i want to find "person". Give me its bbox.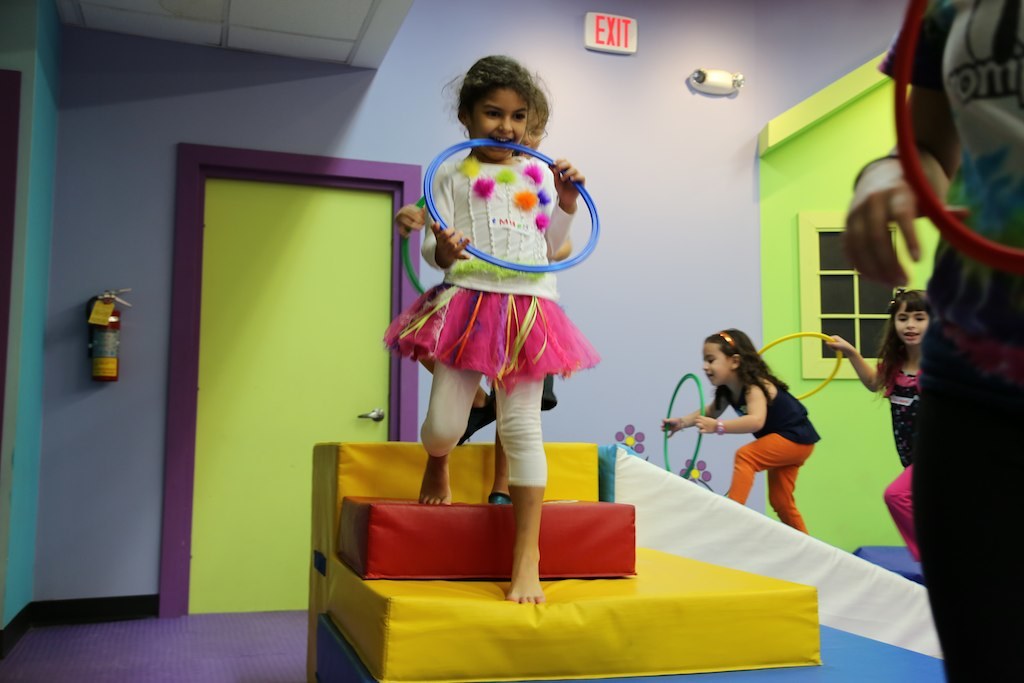
locate(823, 288, 930, 559).
